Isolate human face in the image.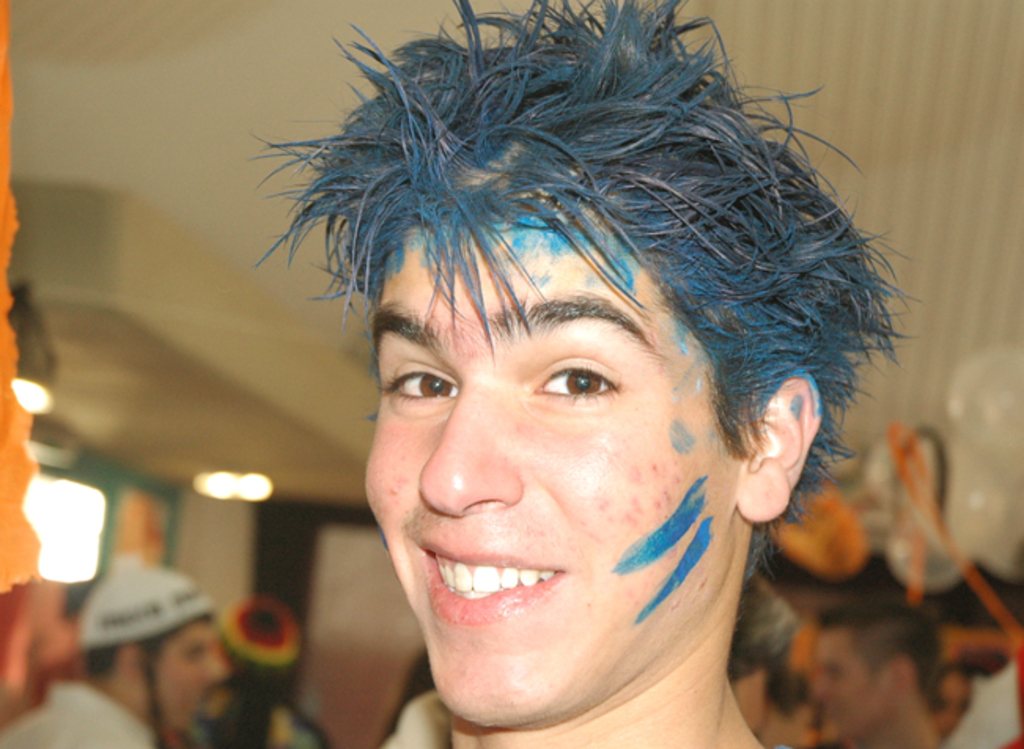
Isolated region: x1=363, y1=170, x2=739, y2=727.
